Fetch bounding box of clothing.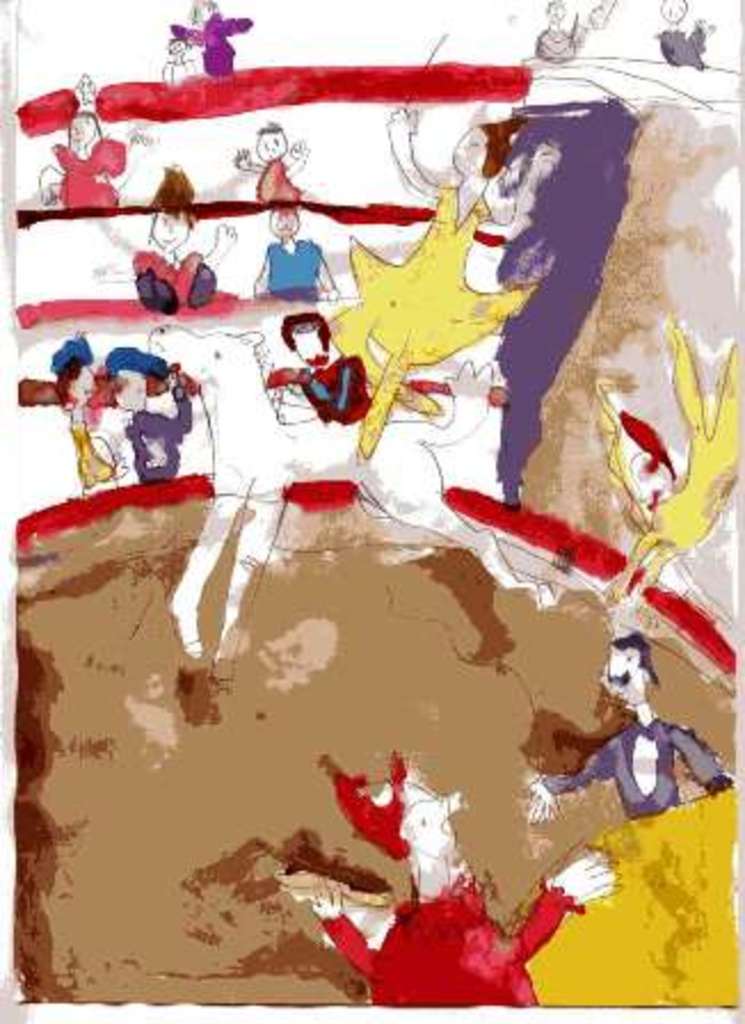
Bbox: box=[521, 23, 578, 57].
